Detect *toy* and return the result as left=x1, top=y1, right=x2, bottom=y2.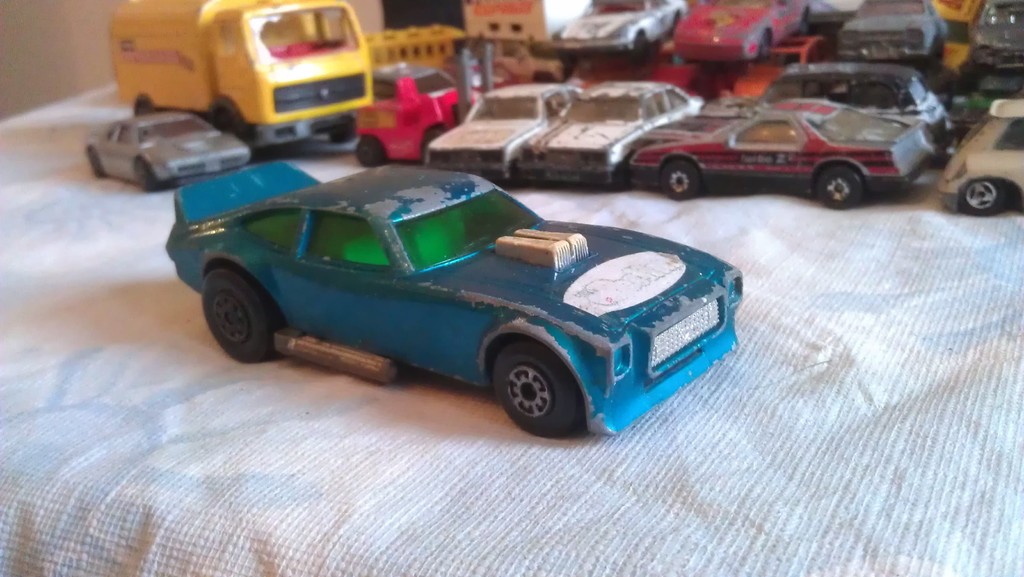
left=627, top=101, right=952, bottom=218.
